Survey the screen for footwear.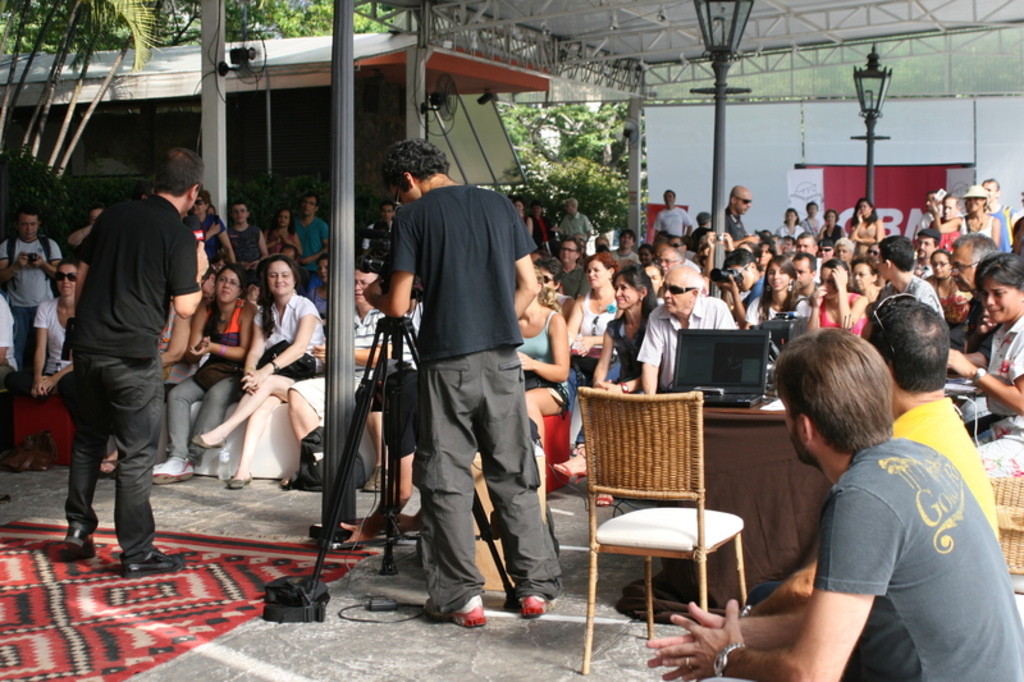
Survey found: [x1=120, y1=541, x2=186, y2=578].
